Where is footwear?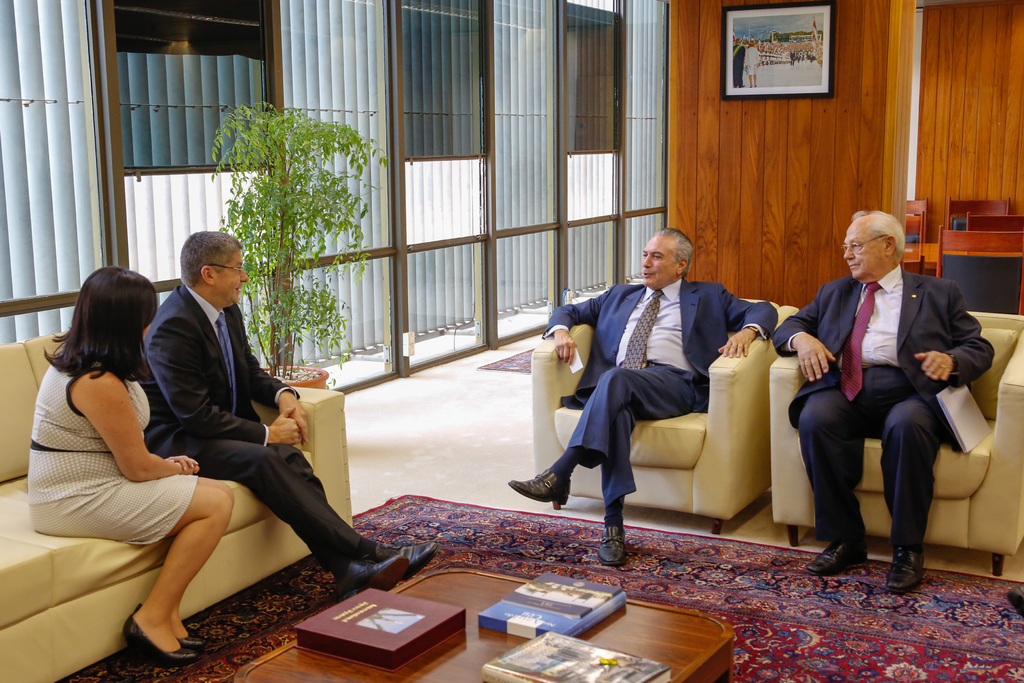
124:614:193:667.
